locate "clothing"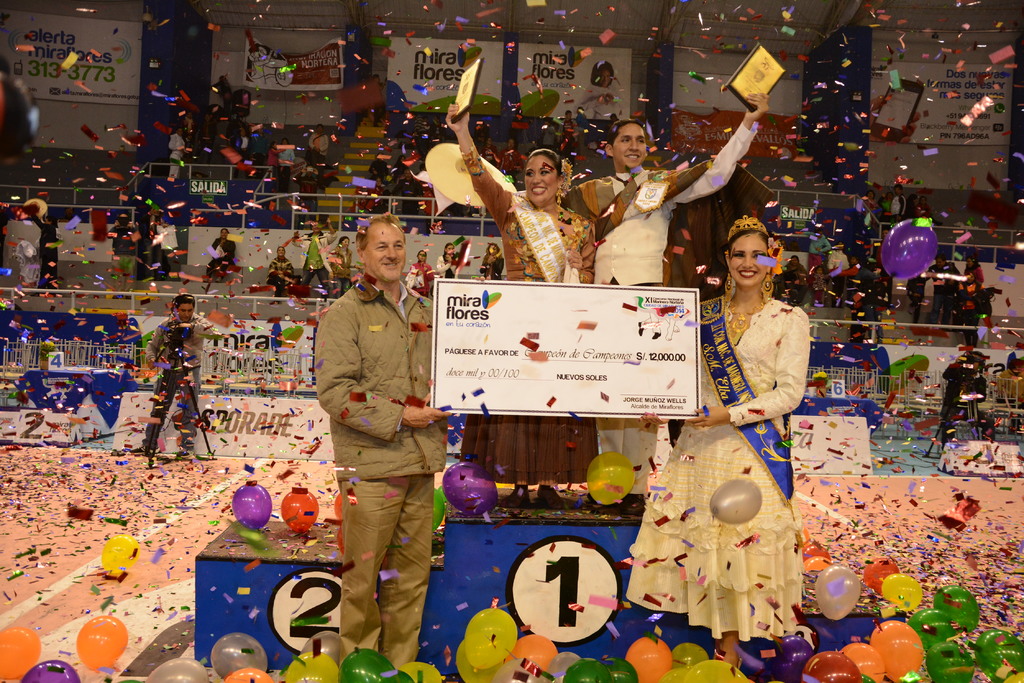
624/293/808/638
